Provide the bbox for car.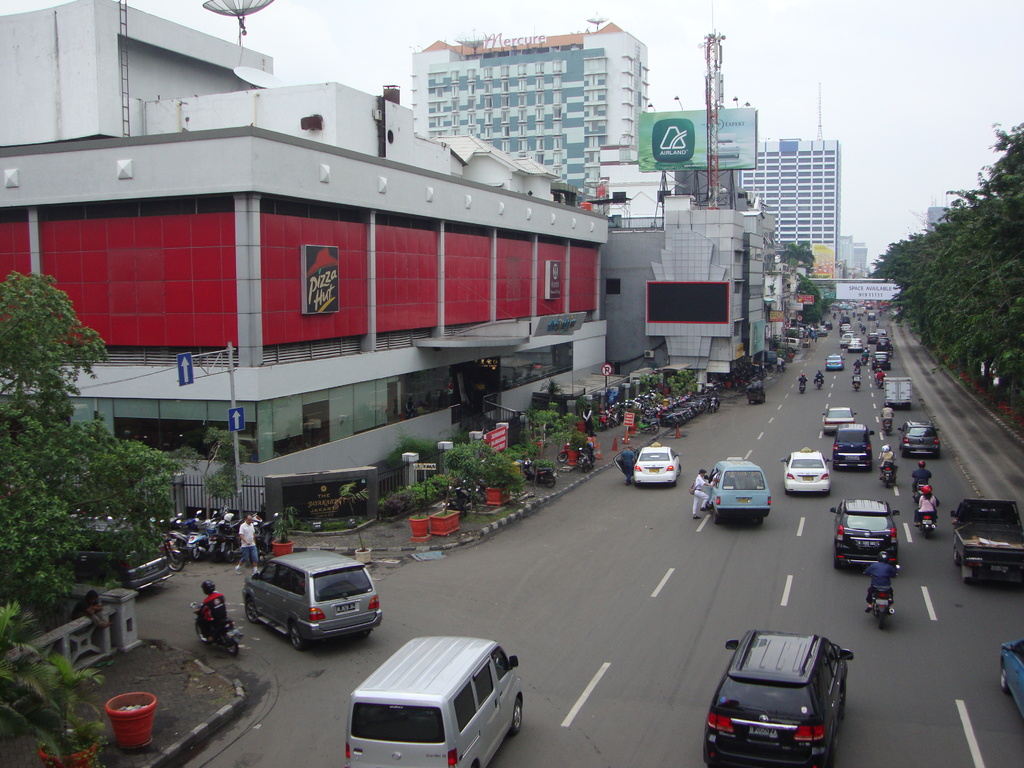
(left=896, top=419, right=942, bottom=457).
